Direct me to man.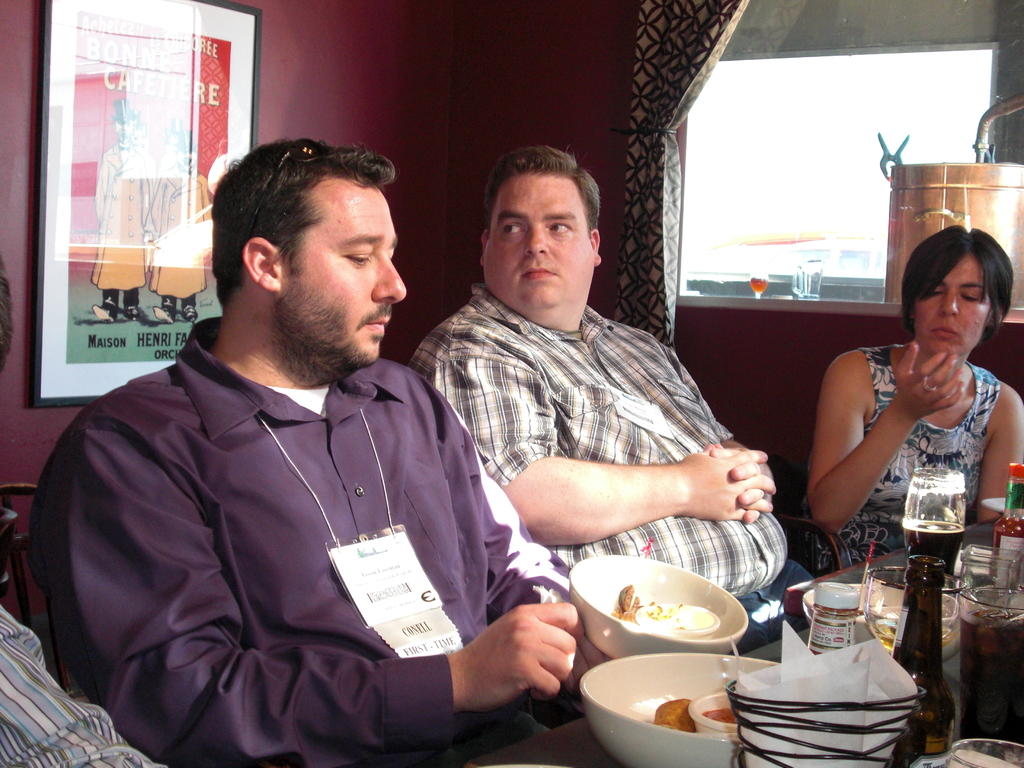
Direction: x1=81 y1=118 x2=605 y2=742.
